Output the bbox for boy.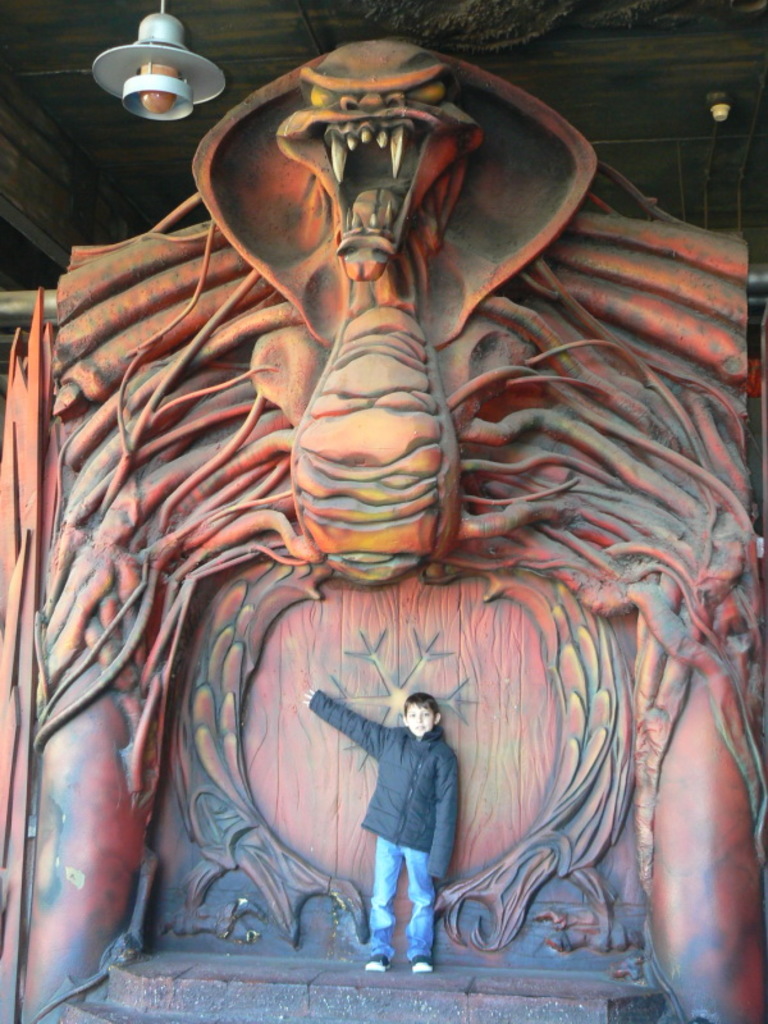
(310, 686, 460, 978).
